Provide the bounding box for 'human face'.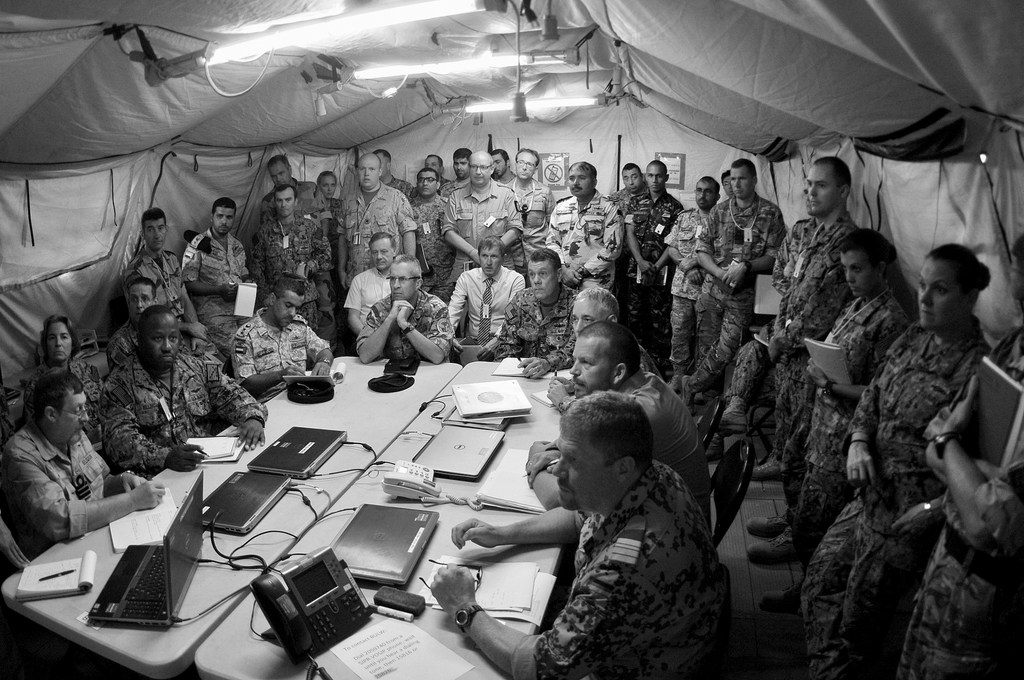
bbox(570, 296, 606, 338).
